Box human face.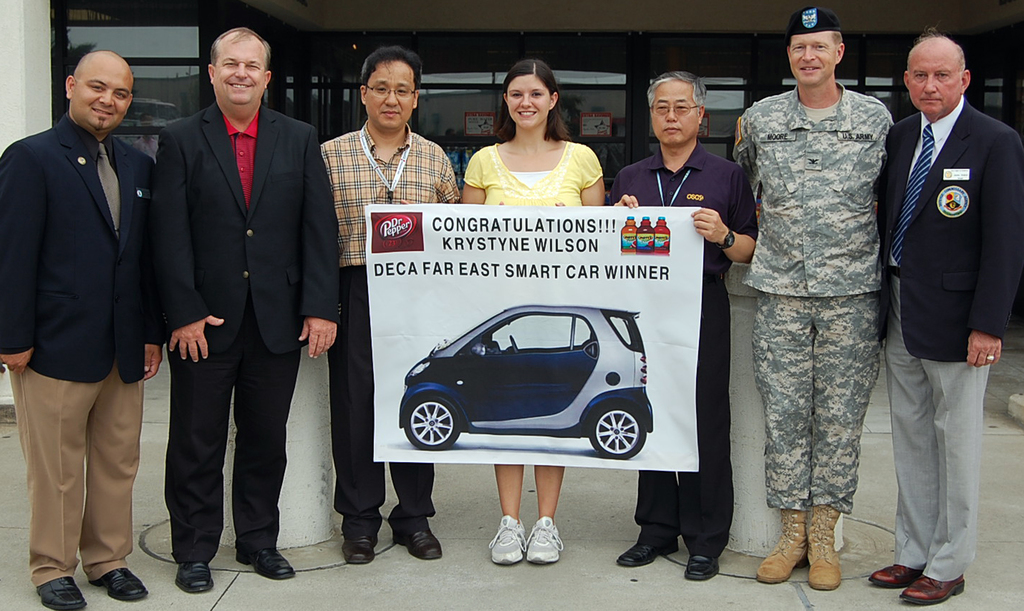
left=362, top=61, right=415, bottom=131.
